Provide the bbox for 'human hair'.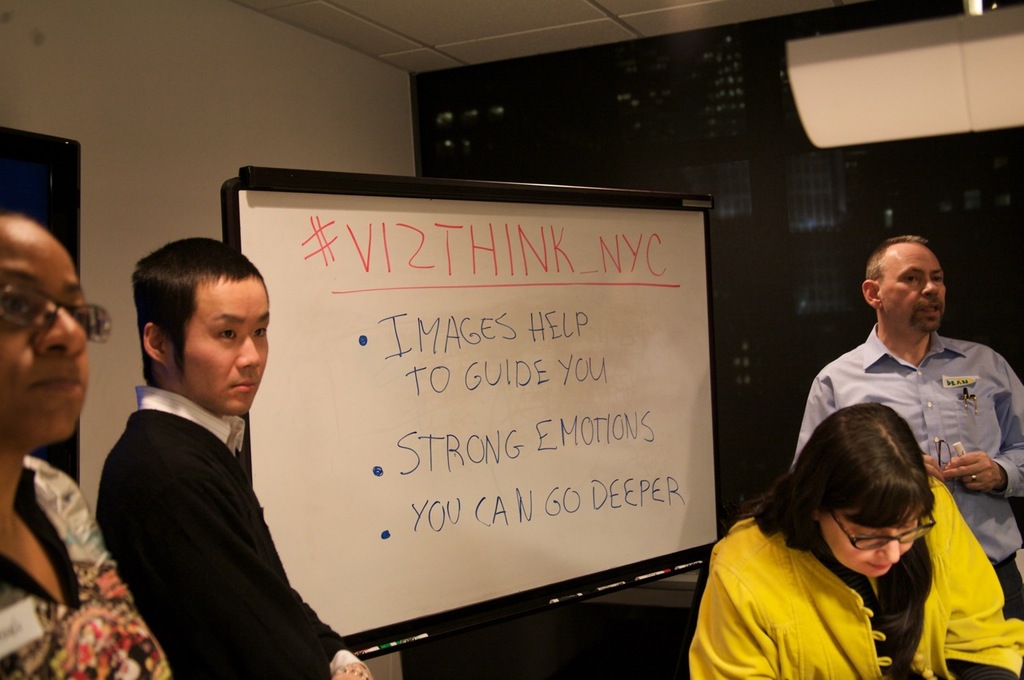
[120,242,266,395].
